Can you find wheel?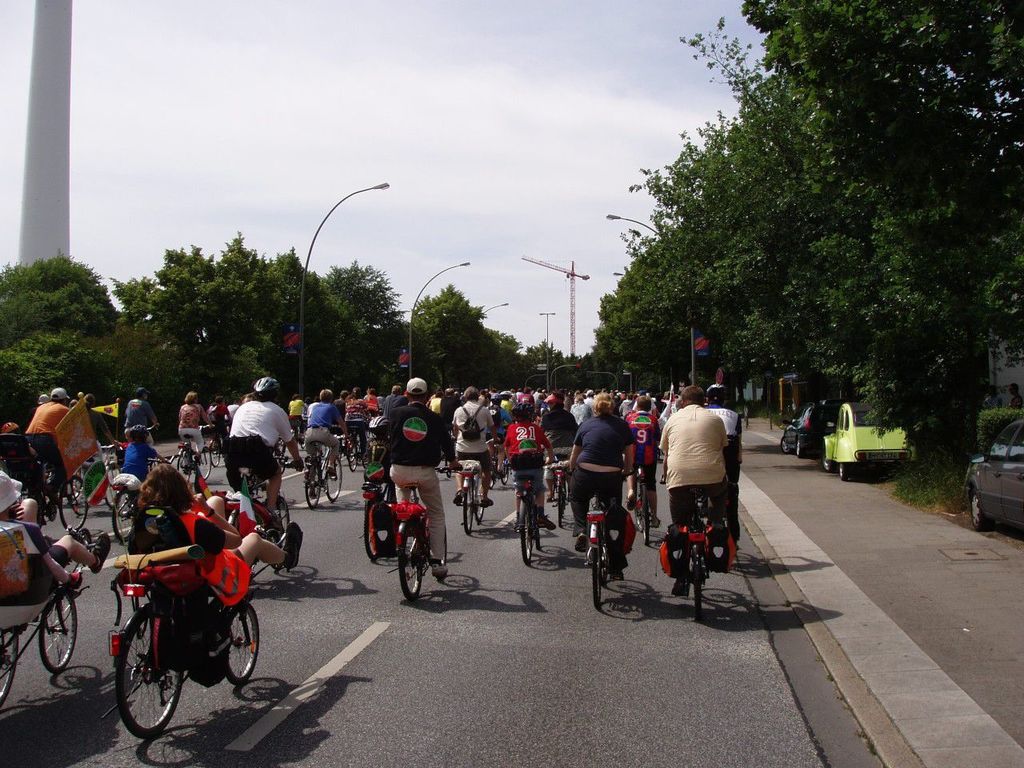
Yes, bounding box: [274, 427, 298, 451].
